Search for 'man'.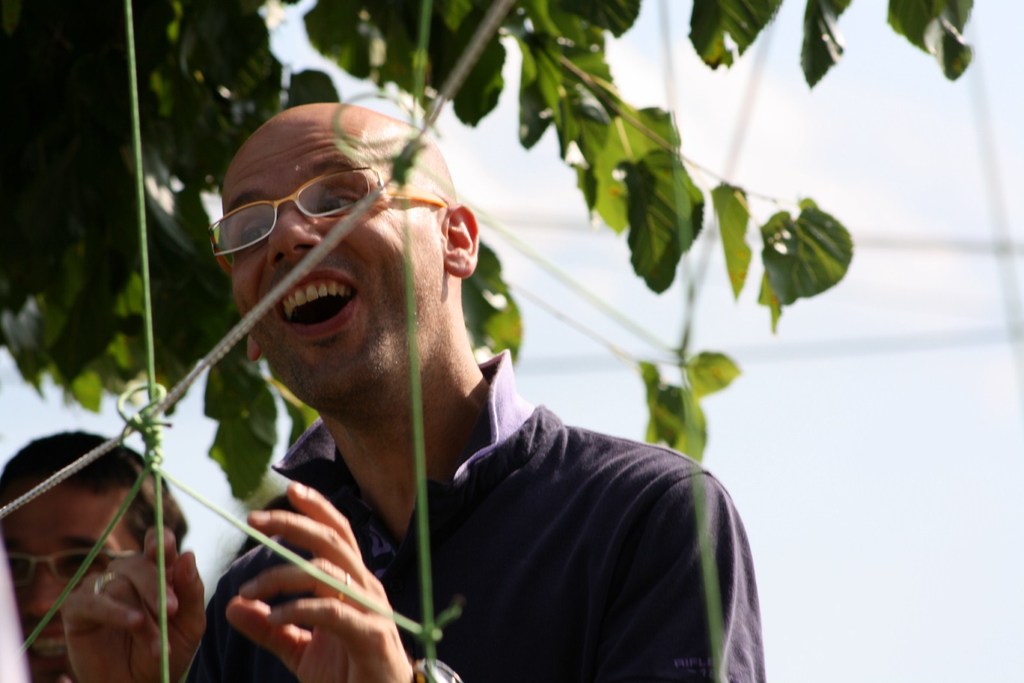
Found at [1,424,190,682].
